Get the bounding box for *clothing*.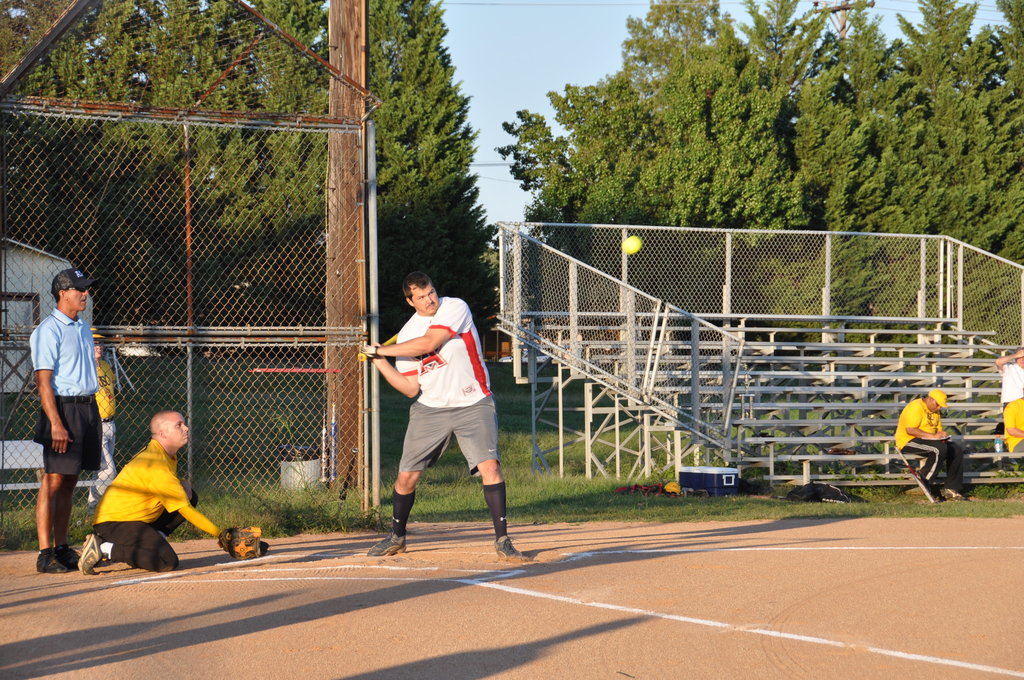
pyautogui.locateOnScreen(86, 360, 118, 501).
